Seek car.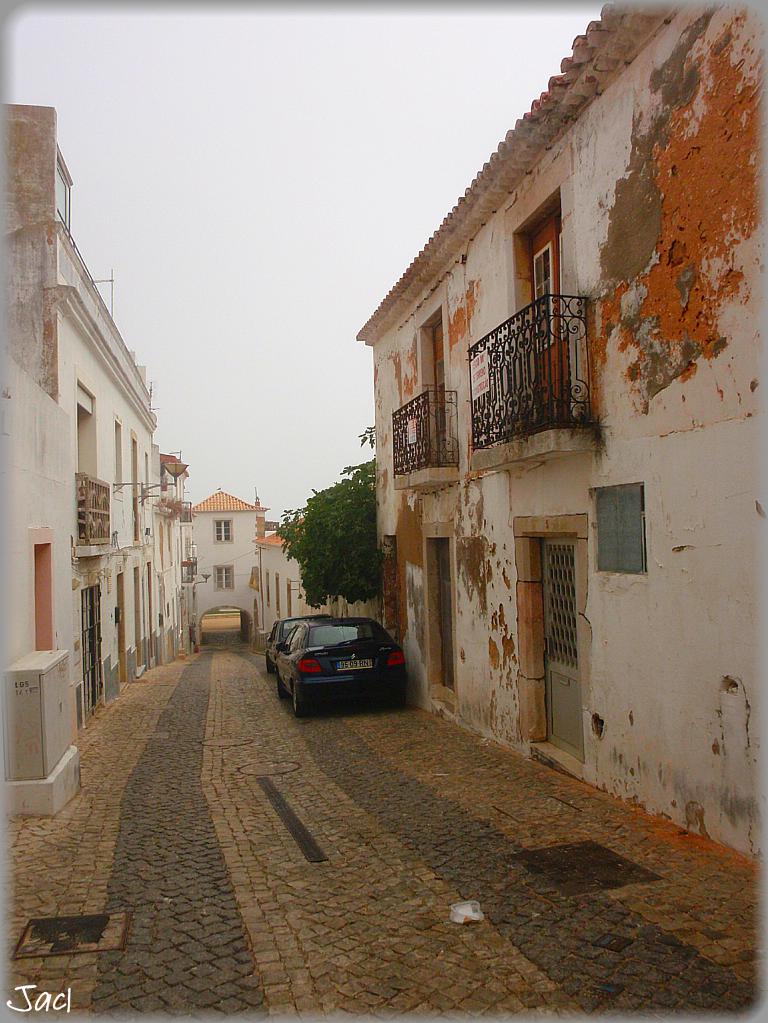
[x1=265, y1=614, x2=335, y2=675].
